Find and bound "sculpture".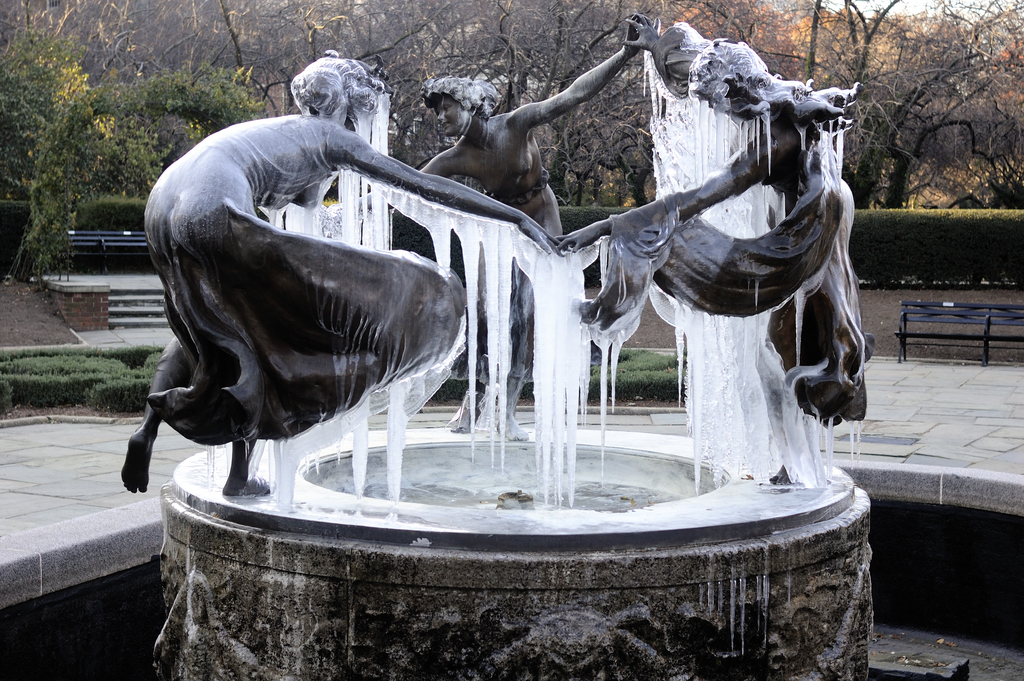
Bound: x1=335, y1=4, x2=658, y2=447.
